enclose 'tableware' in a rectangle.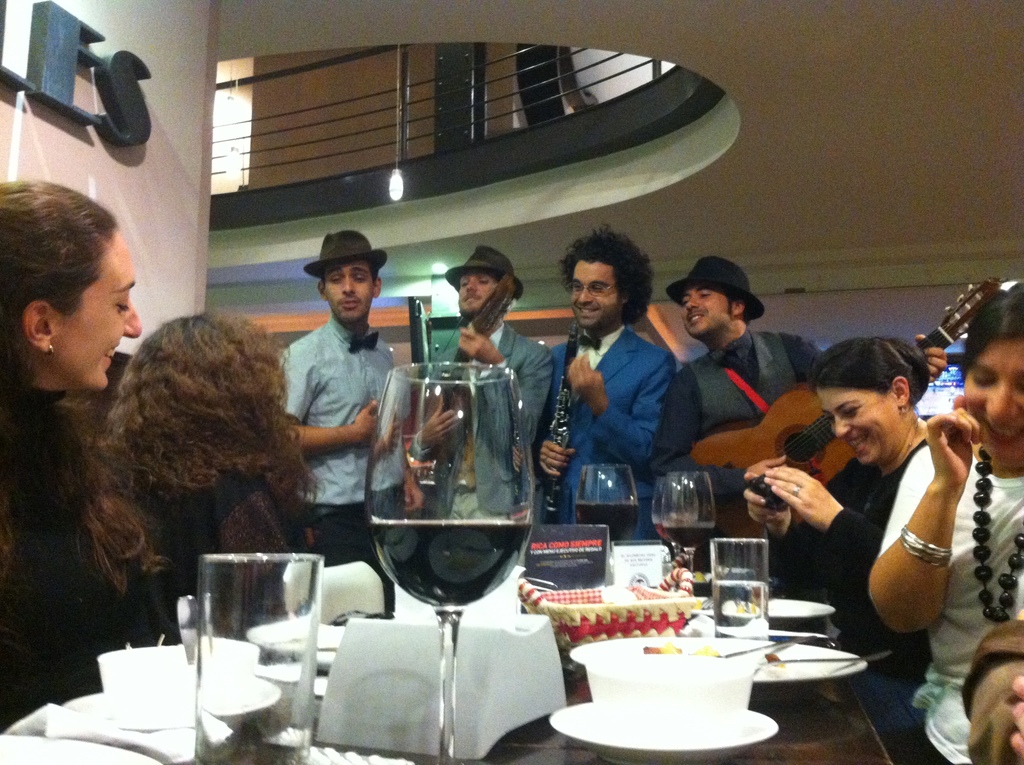
x1=705, y1=535, x2=769, y2=640.
